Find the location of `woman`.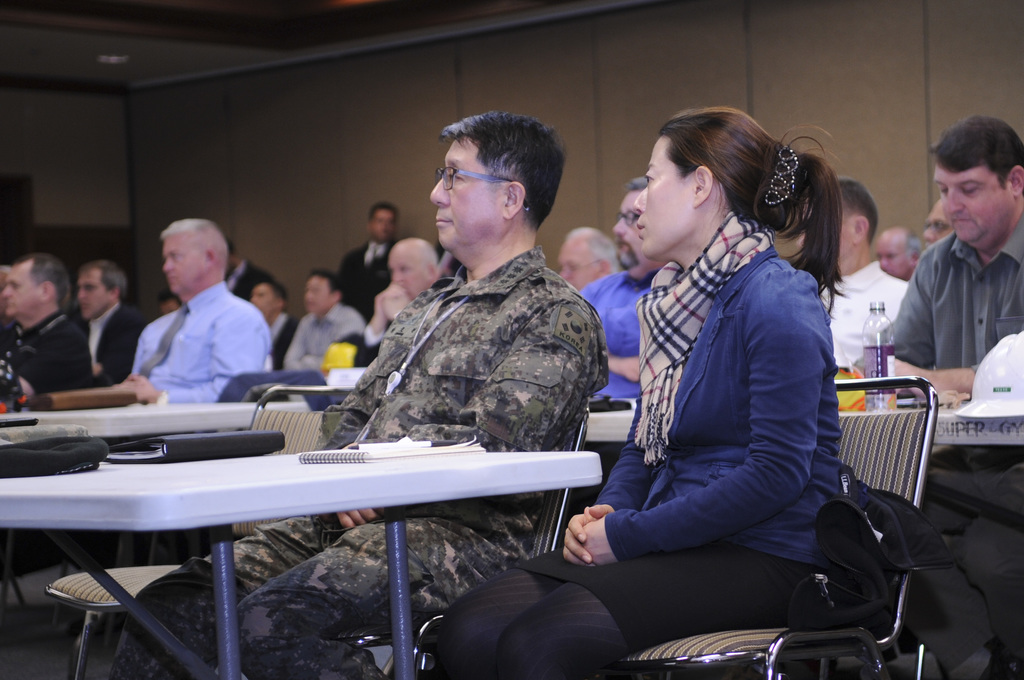
Location: bbox=[431, 111, 844, 679].
